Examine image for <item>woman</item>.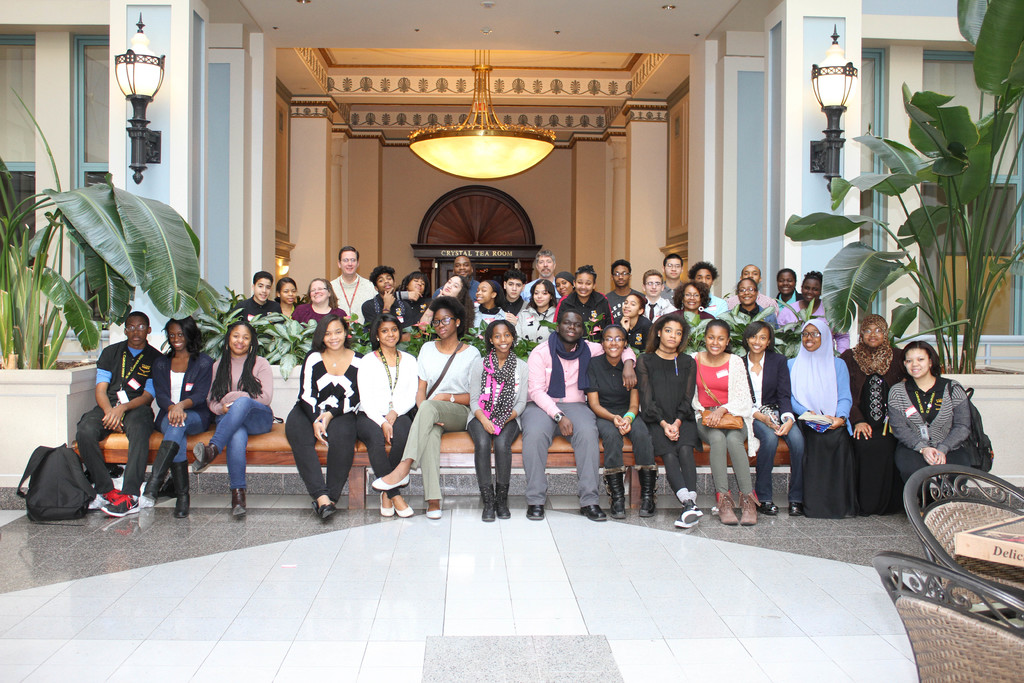
Examination result: [left=285, top=310, right=379, bottom=522].
